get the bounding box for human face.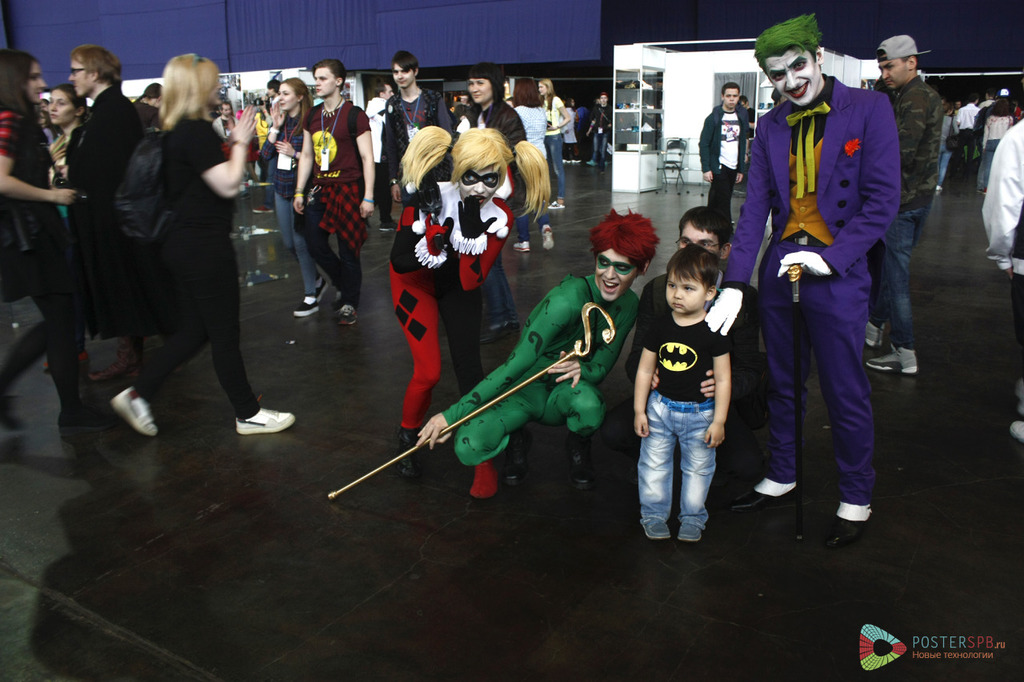
bbox=[669, 277, 708, 315].
